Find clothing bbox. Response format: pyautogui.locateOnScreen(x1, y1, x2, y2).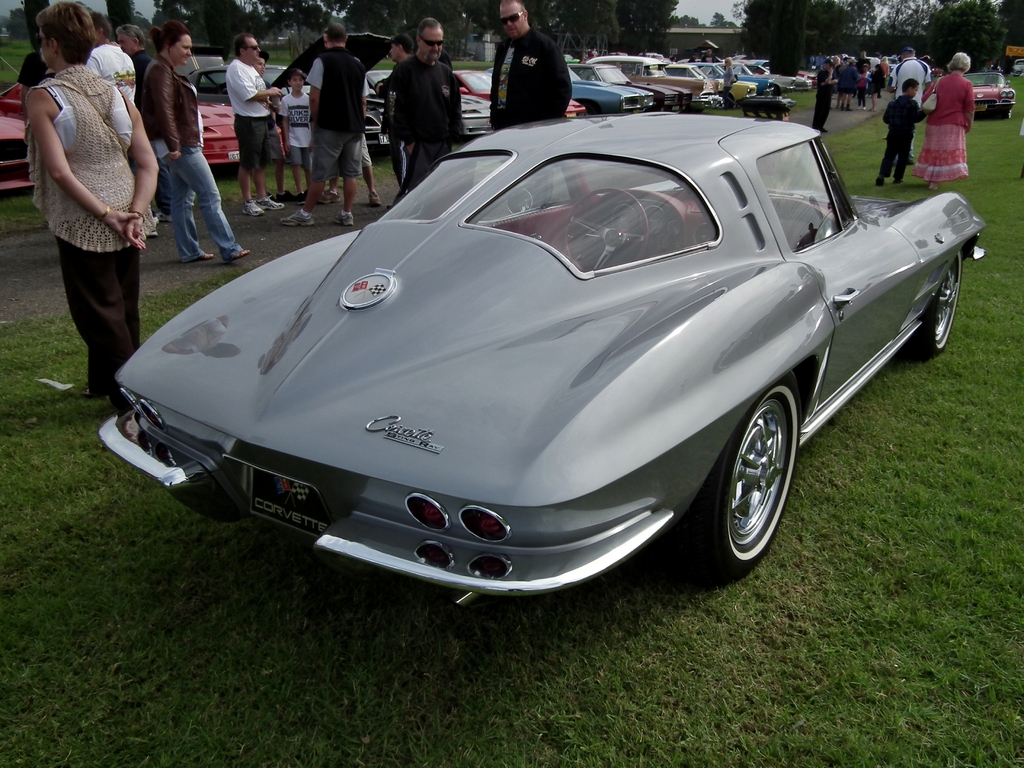
pyautogui.locateOnScreen(817, 86, 825, 130).
